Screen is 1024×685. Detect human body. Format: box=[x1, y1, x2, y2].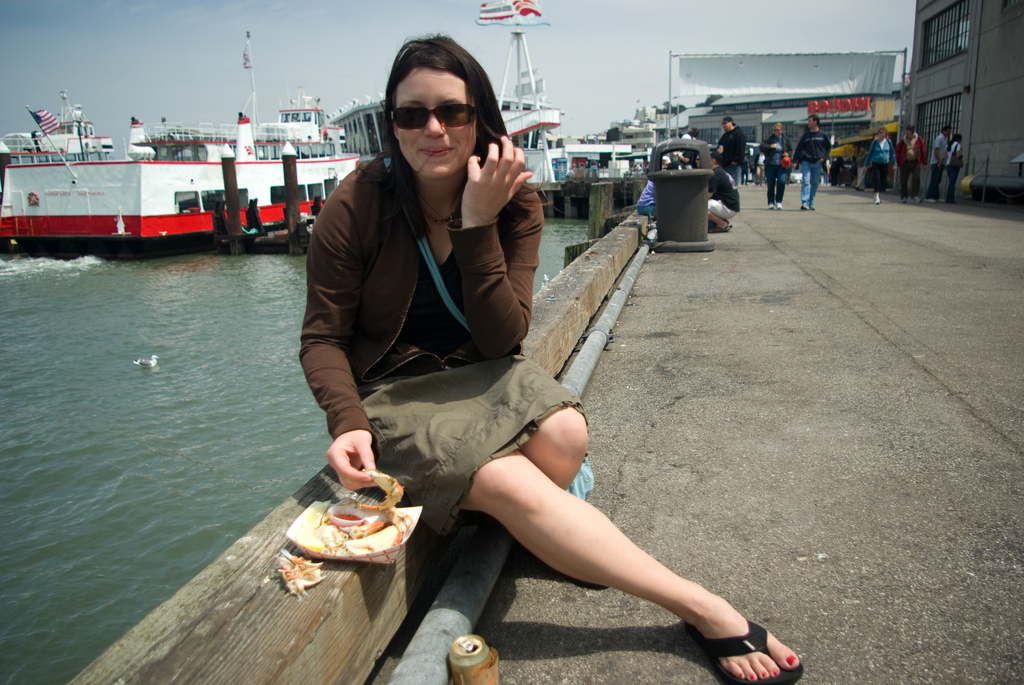
box=[793, 129, 831, 210].
